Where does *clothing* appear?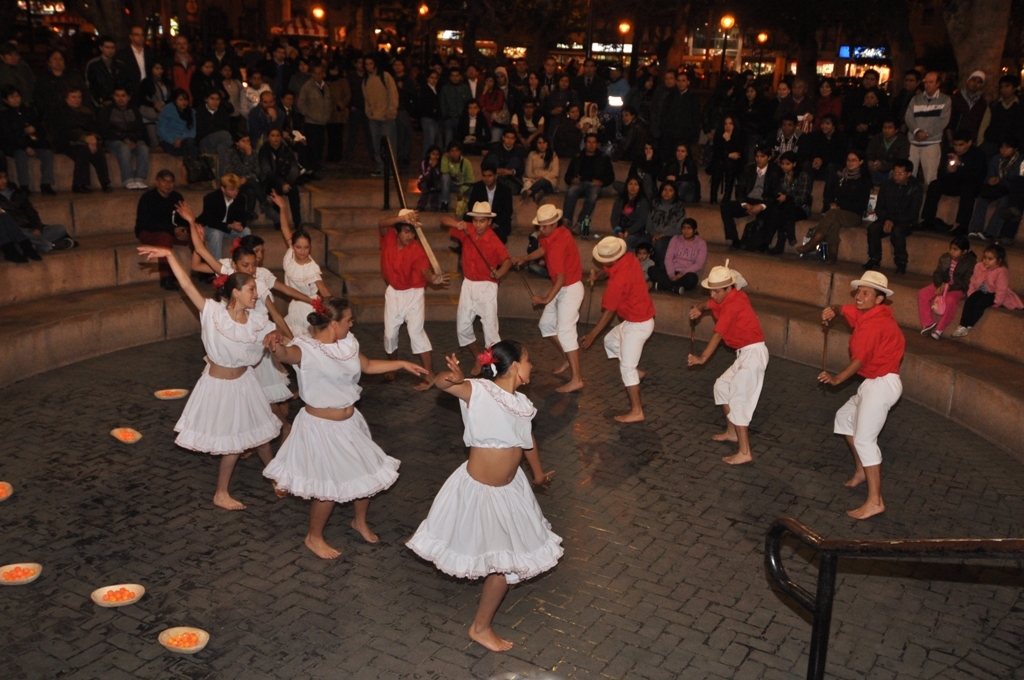
Appears at 407 378 561 580.
